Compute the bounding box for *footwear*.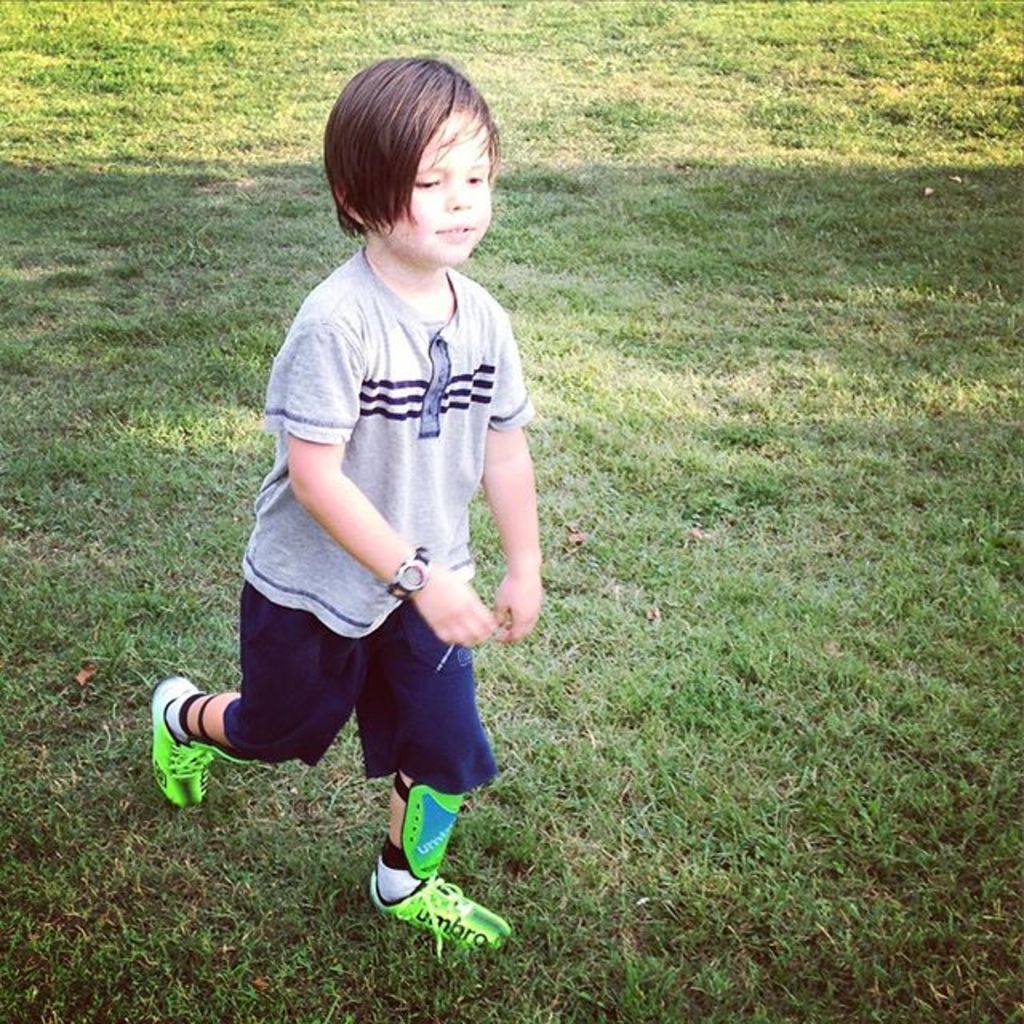
360,874,514,957.
